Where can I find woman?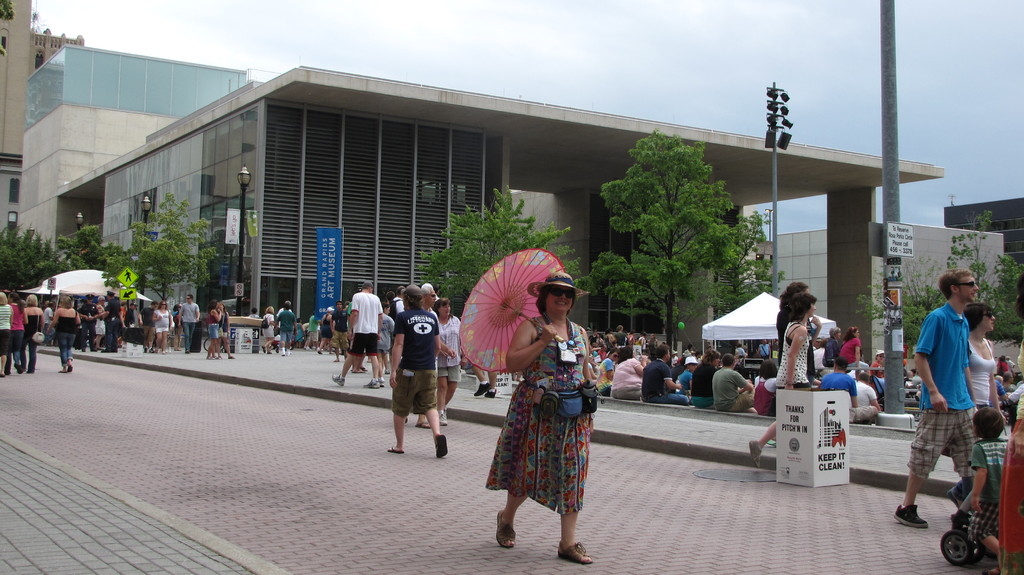
You can find it at box=[607, 343, 648, 403].
